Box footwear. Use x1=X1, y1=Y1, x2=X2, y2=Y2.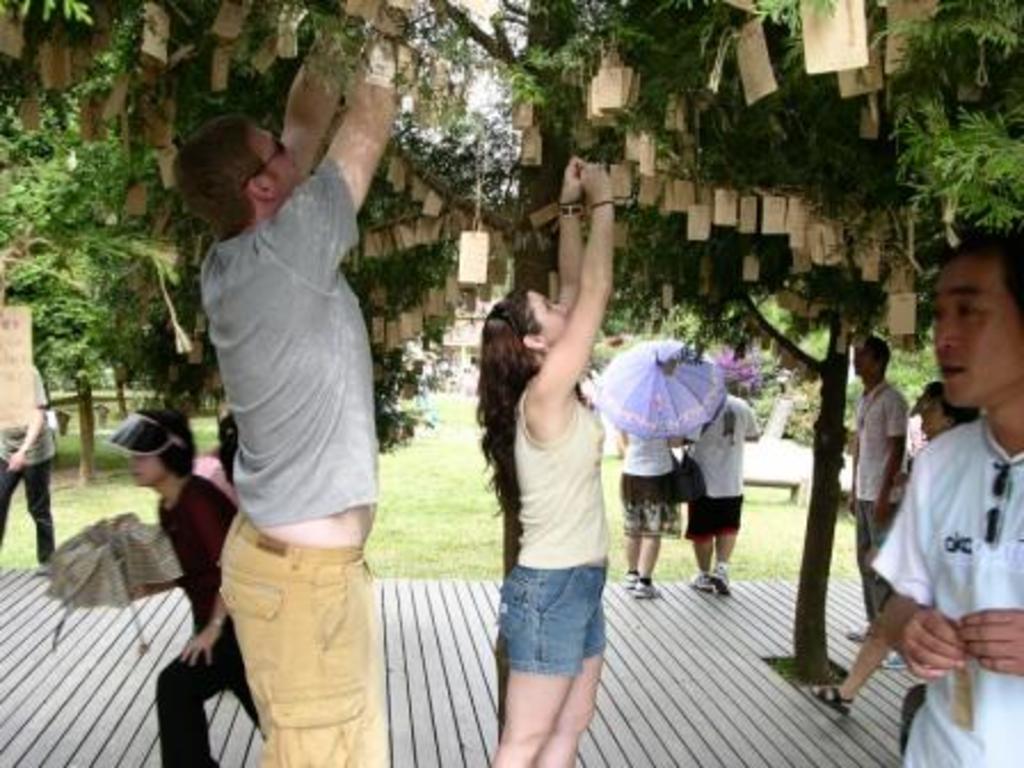
x1=631, y1=576, x2=661, y2=599.
